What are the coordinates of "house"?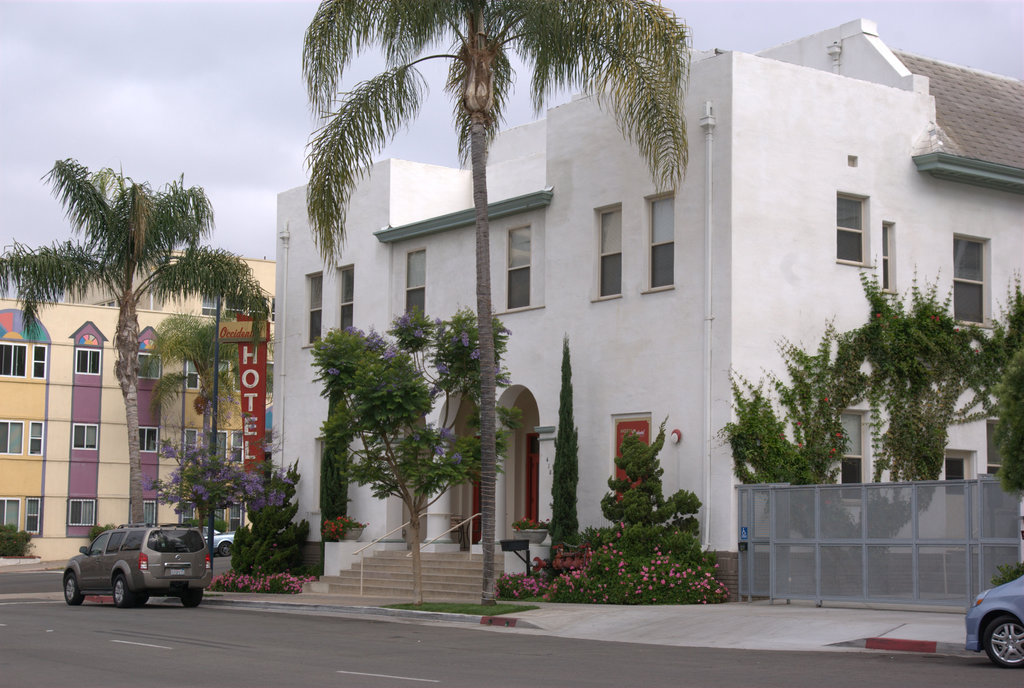
left=260, top=16, right=1023, bottom=615.
